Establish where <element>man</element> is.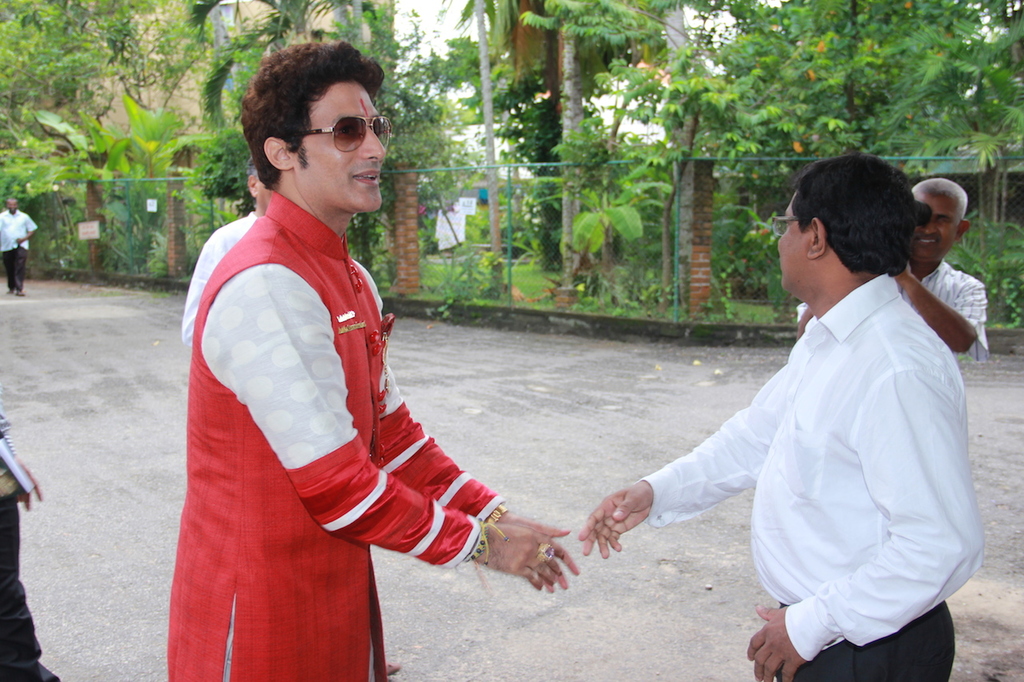
Established at 630/146/990/671.
